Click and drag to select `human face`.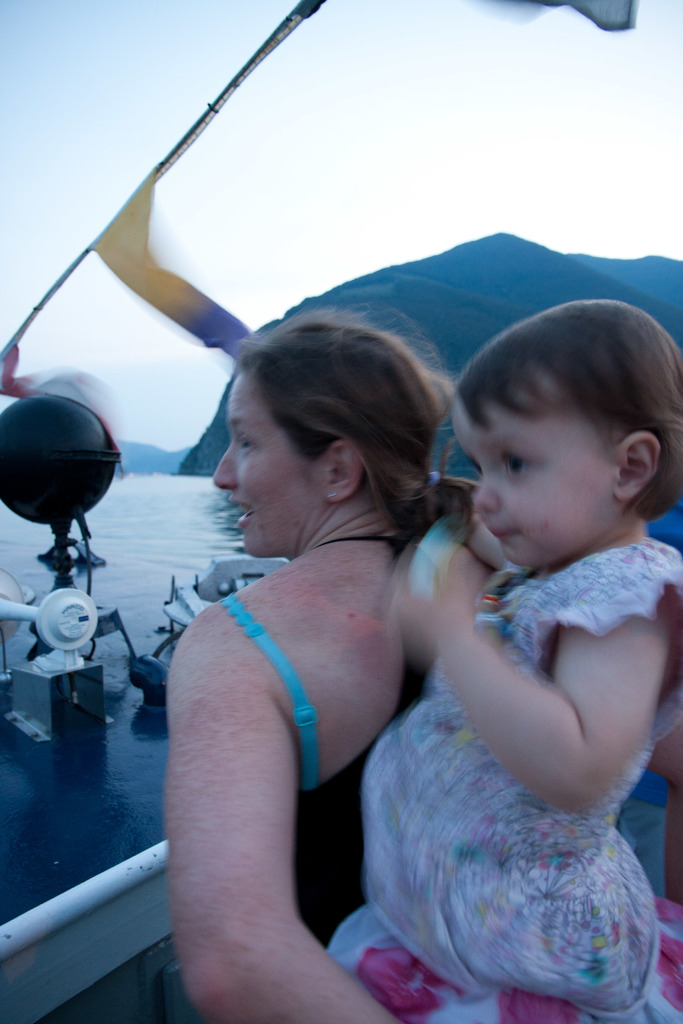
Selection: Rect(210, 364, 327, 560).
